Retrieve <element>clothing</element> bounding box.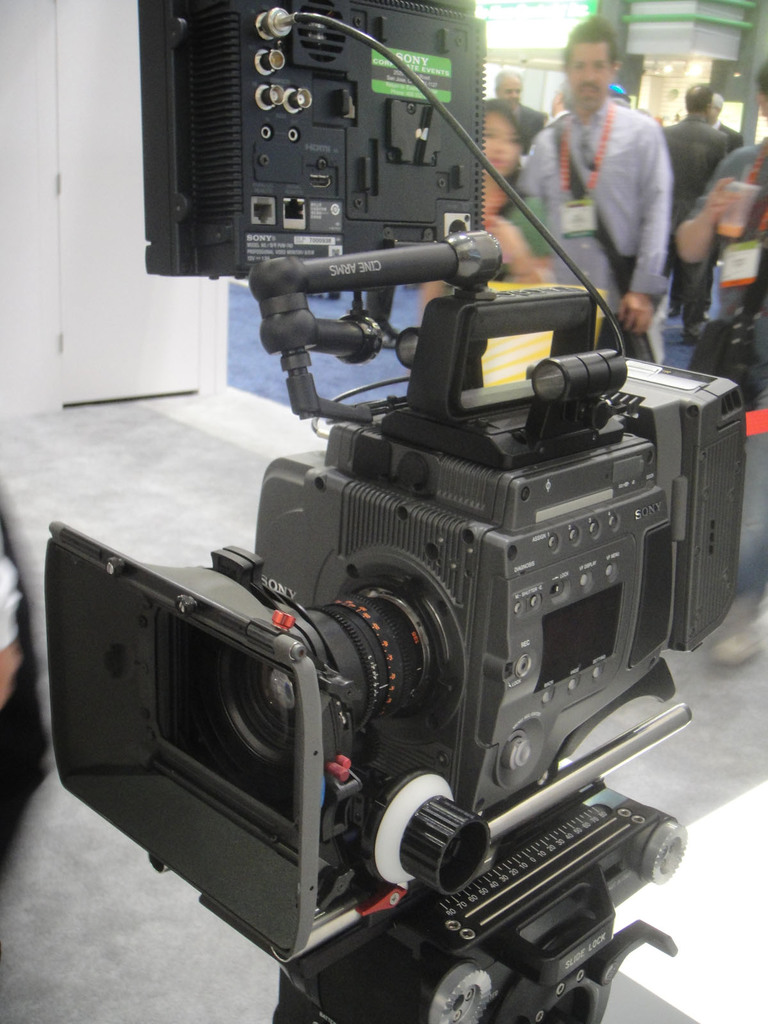
Bounding box: detection(658, 111, 726, 274).
